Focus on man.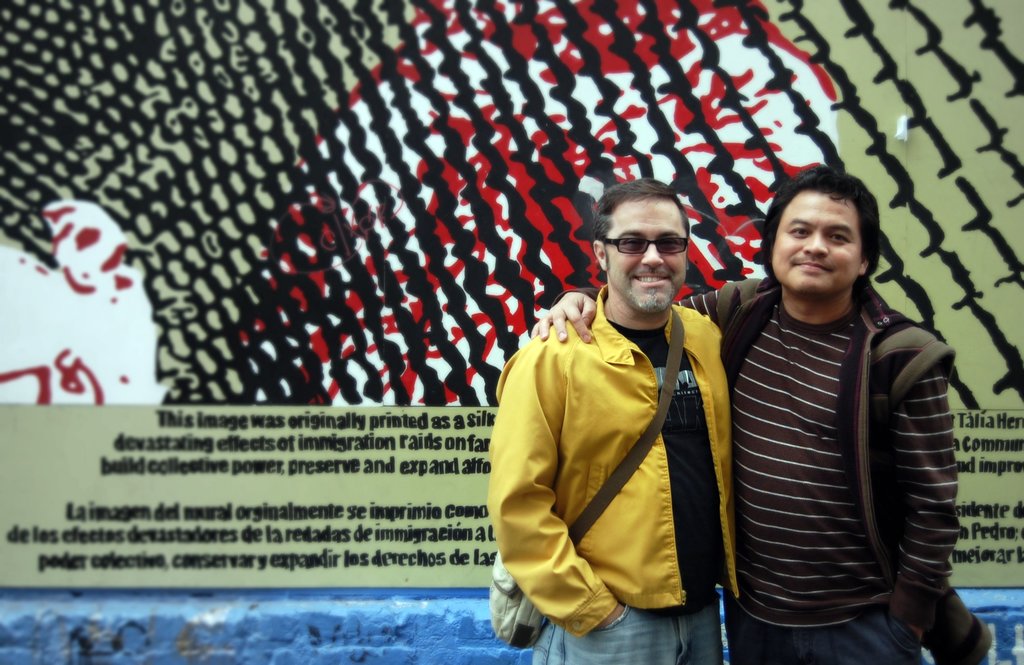
Focused at 528 161 995 664.
